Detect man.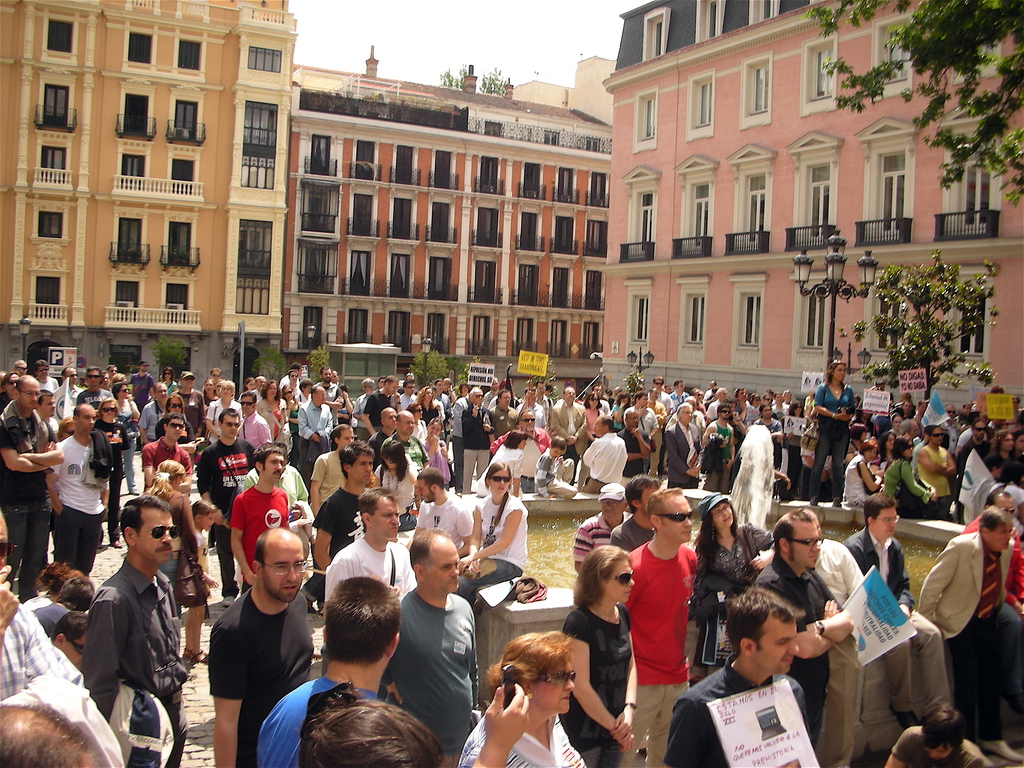
Detected at 0, 376, 65, 593.
